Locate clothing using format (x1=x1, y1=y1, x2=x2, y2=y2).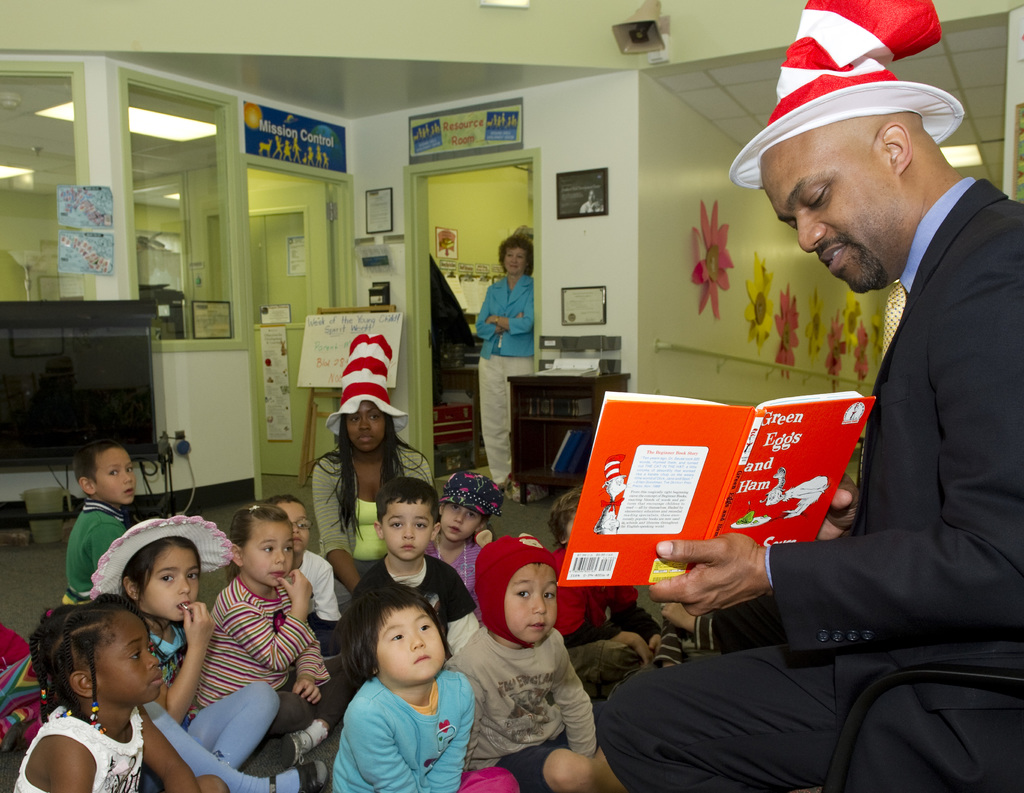
(x1=593, y1=172, x2=1023, y2=792).
